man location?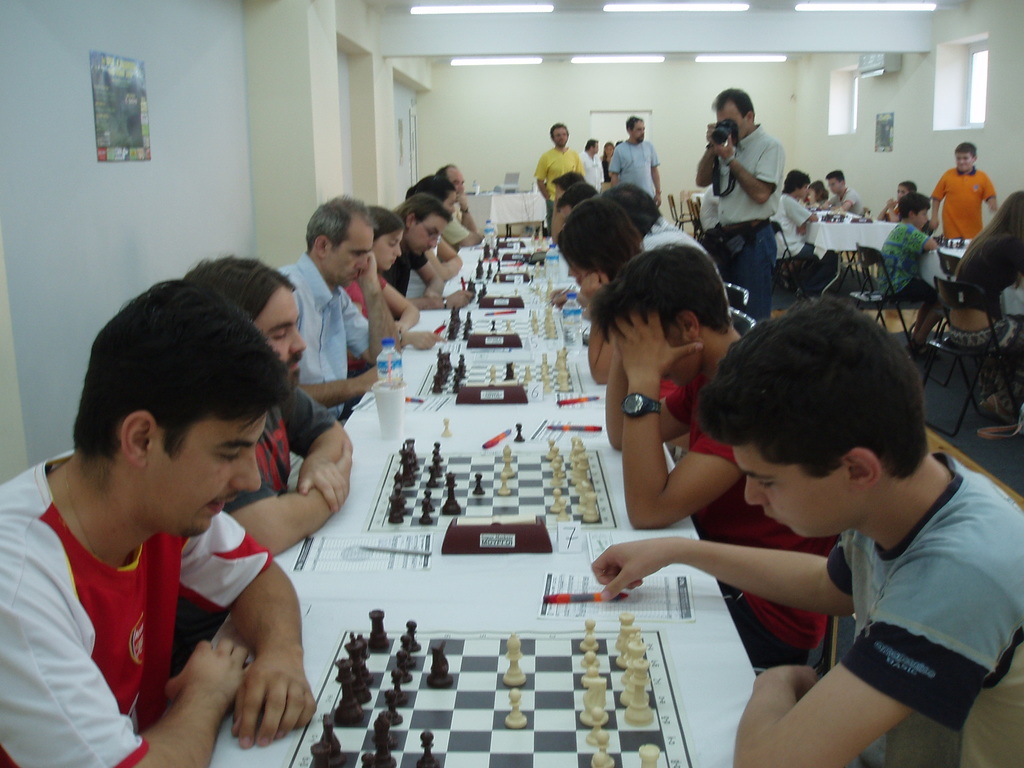
locate(174, 253, 359, 556)
